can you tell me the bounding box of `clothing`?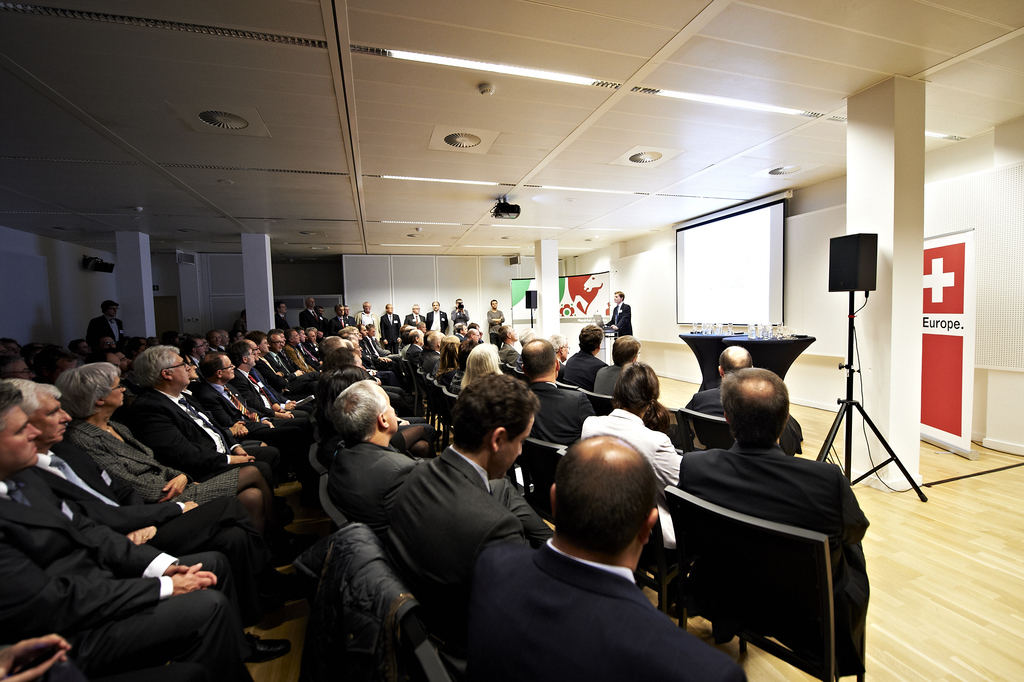
bbox(427, 358, 456, 385).
